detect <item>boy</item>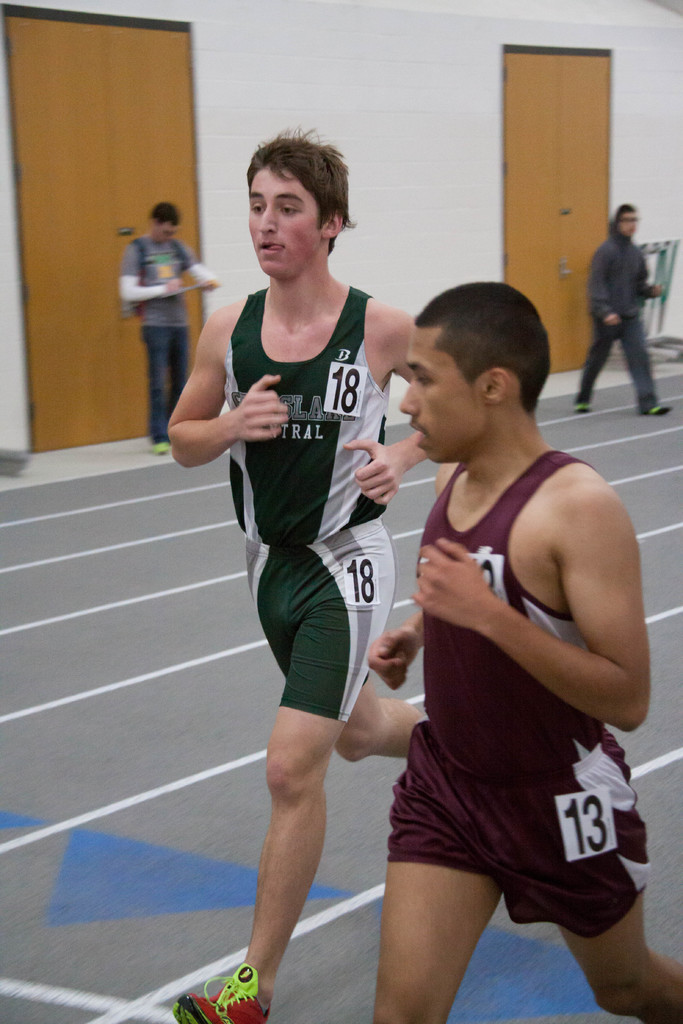
left=367, top=278, right=682, bottom=1023
